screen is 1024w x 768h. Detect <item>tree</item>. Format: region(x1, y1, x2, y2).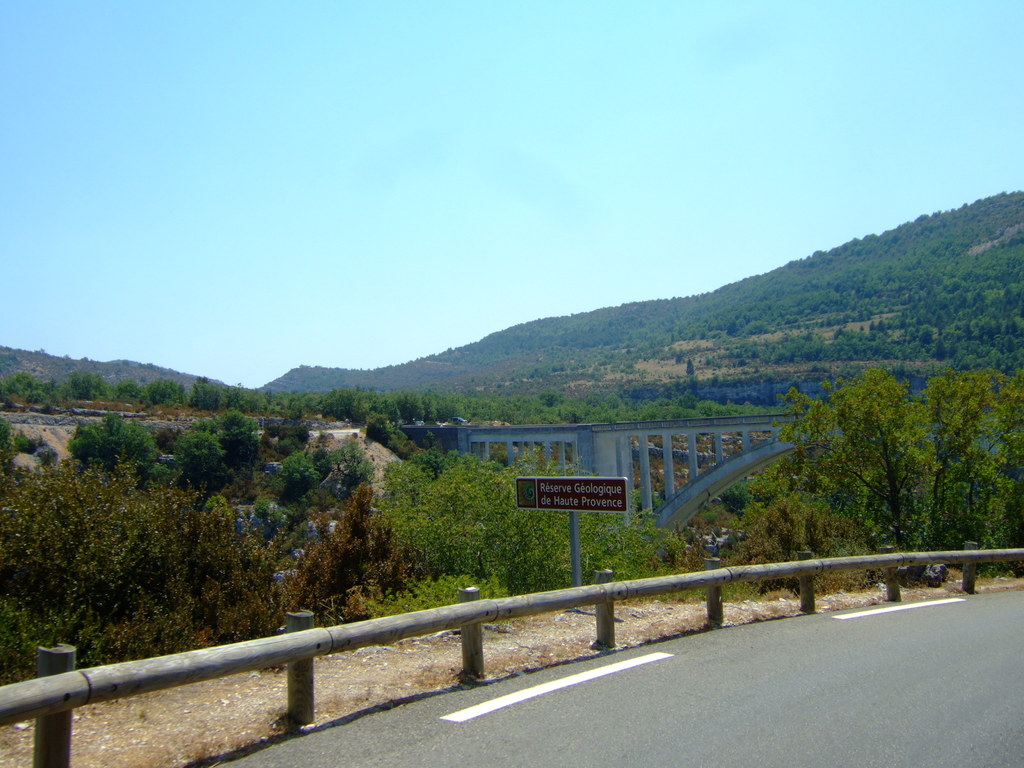
region(0, 182, 1023, 578).
